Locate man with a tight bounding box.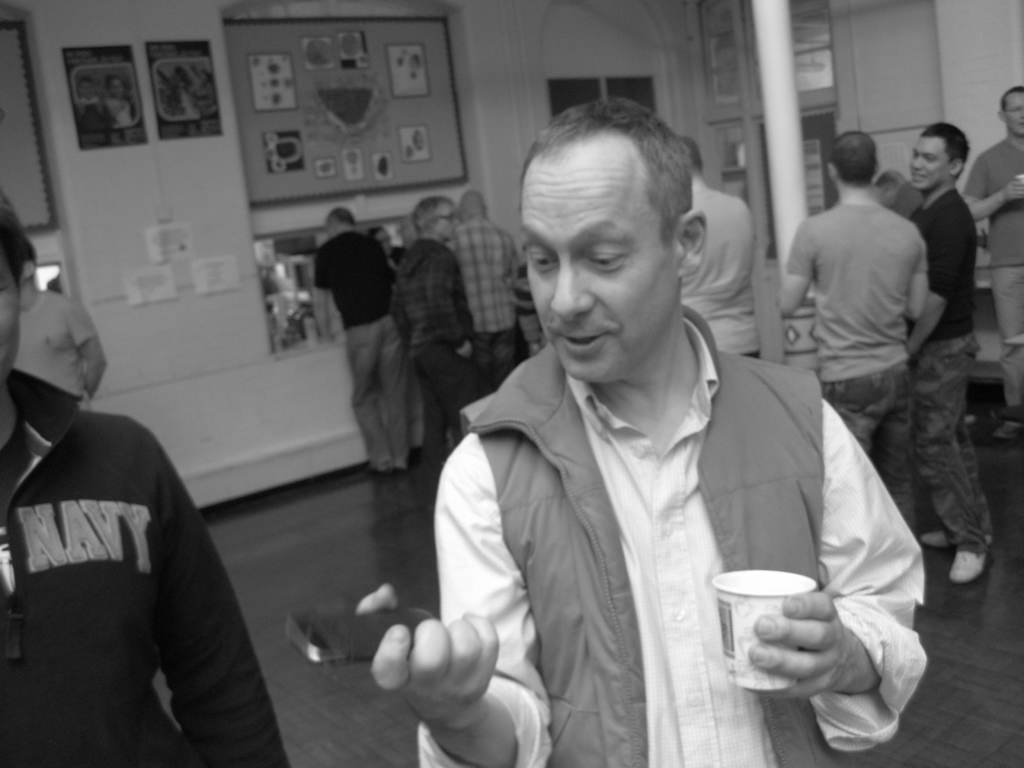
769 124 936 573.
